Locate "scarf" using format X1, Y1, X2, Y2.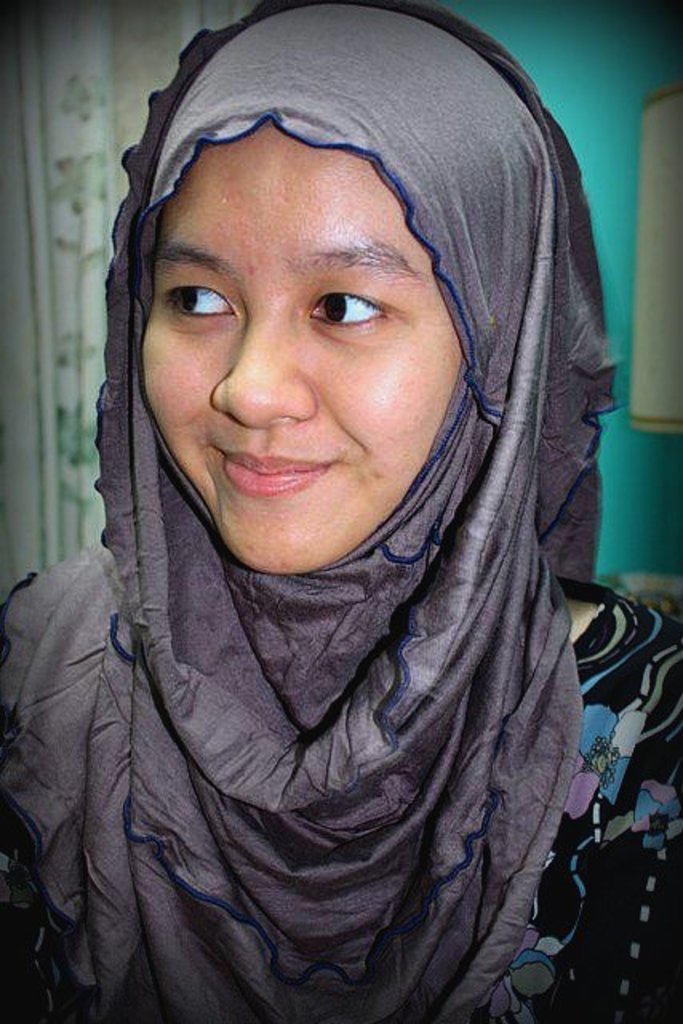
0, 0, 627, 1022.
